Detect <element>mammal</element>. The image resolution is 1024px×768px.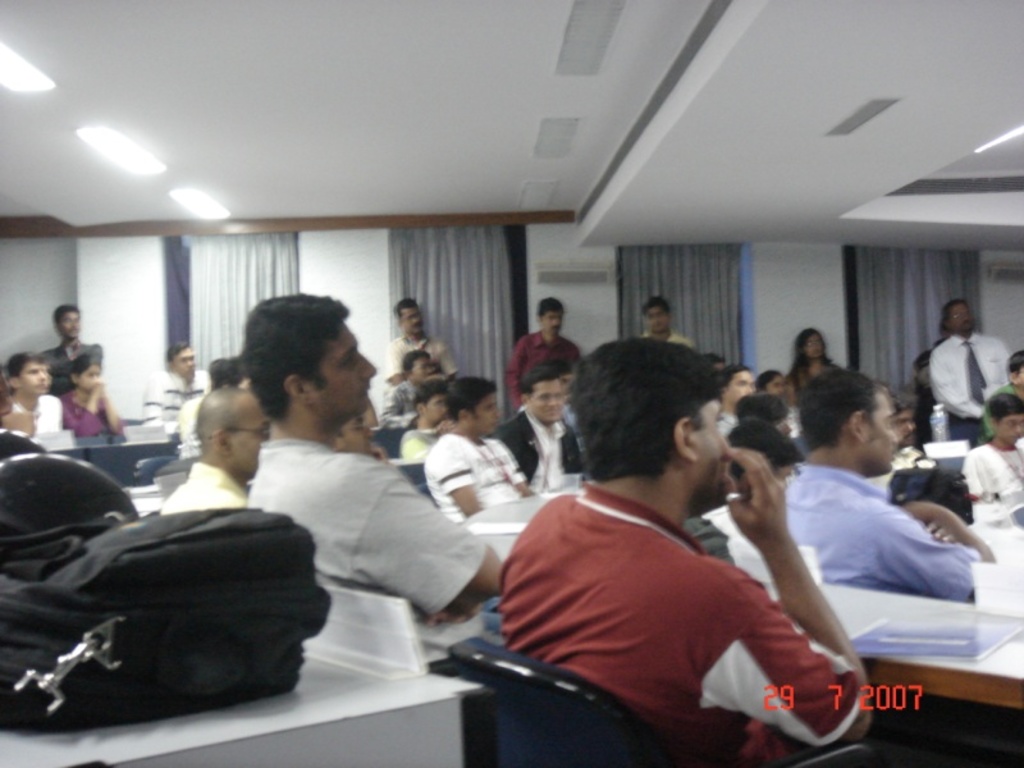
180:357:233:453.
